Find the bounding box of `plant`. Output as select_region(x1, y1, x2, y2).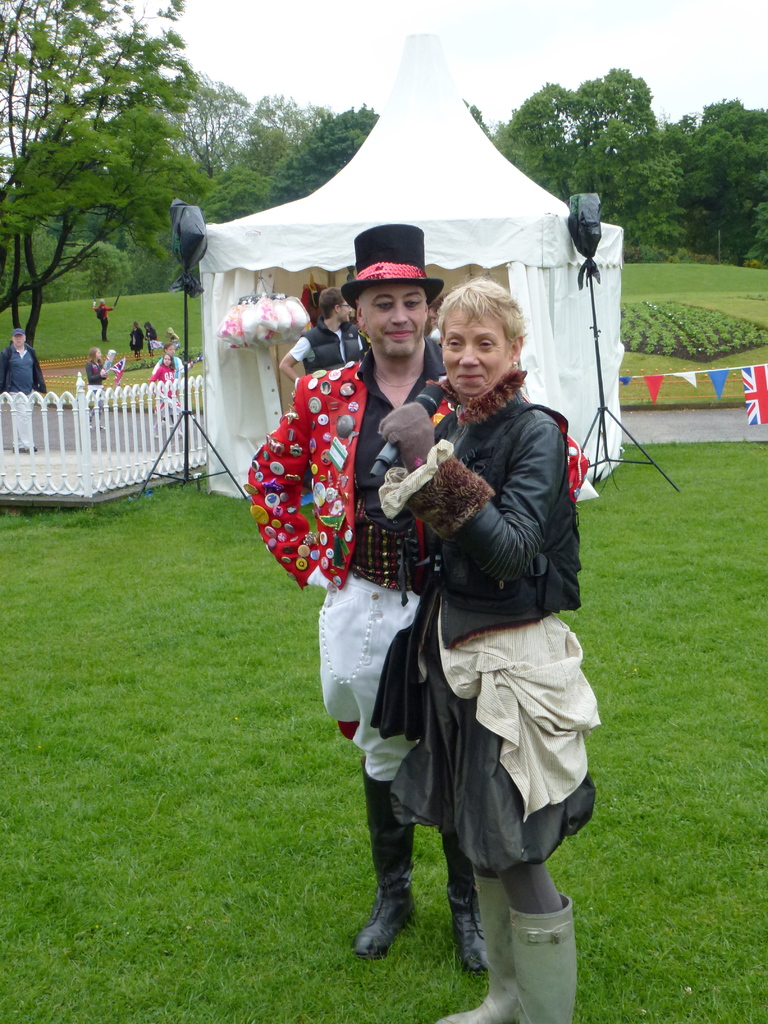
select_region(95, 342, 207, 385).
